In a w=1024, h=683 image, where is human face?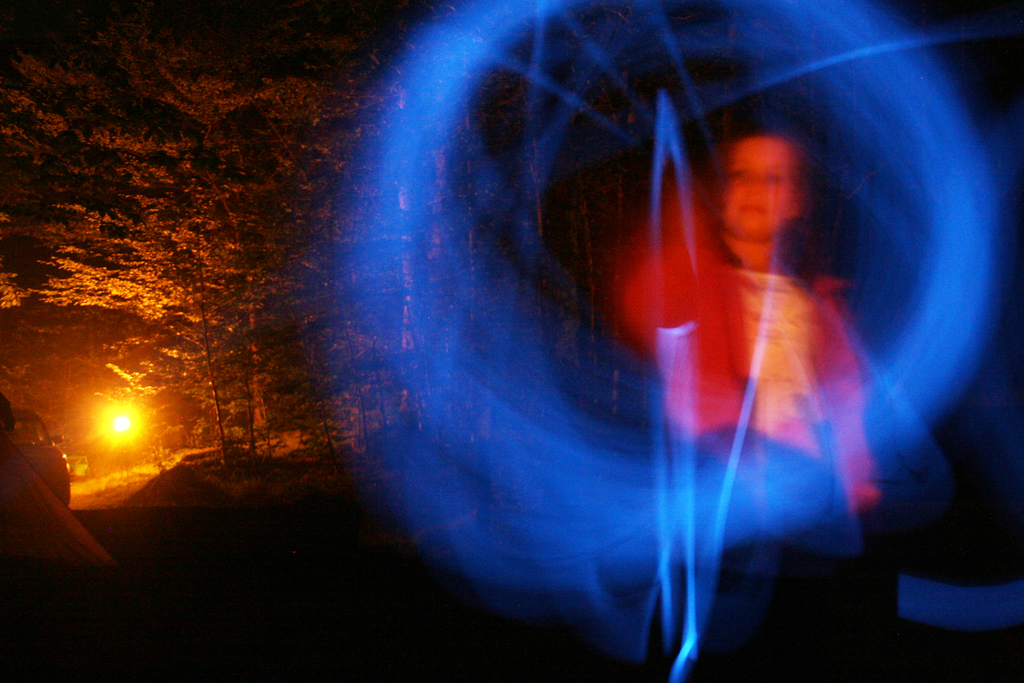
x1=719 y1=132 x2=796 y2=243.
